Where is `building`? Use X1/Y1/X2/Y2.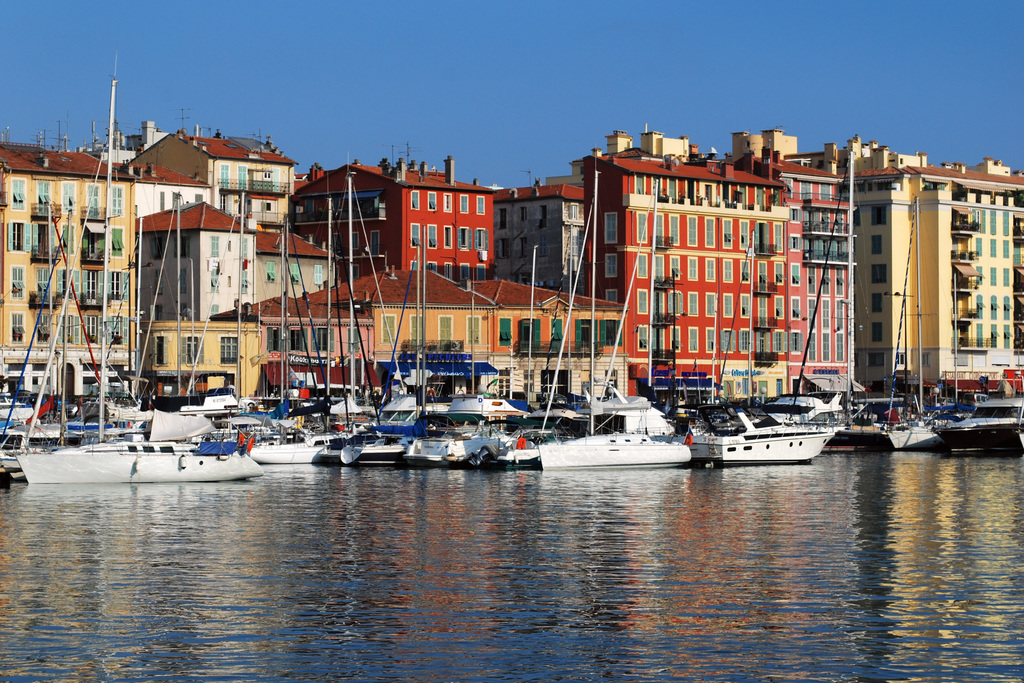
465/281/630/352.
